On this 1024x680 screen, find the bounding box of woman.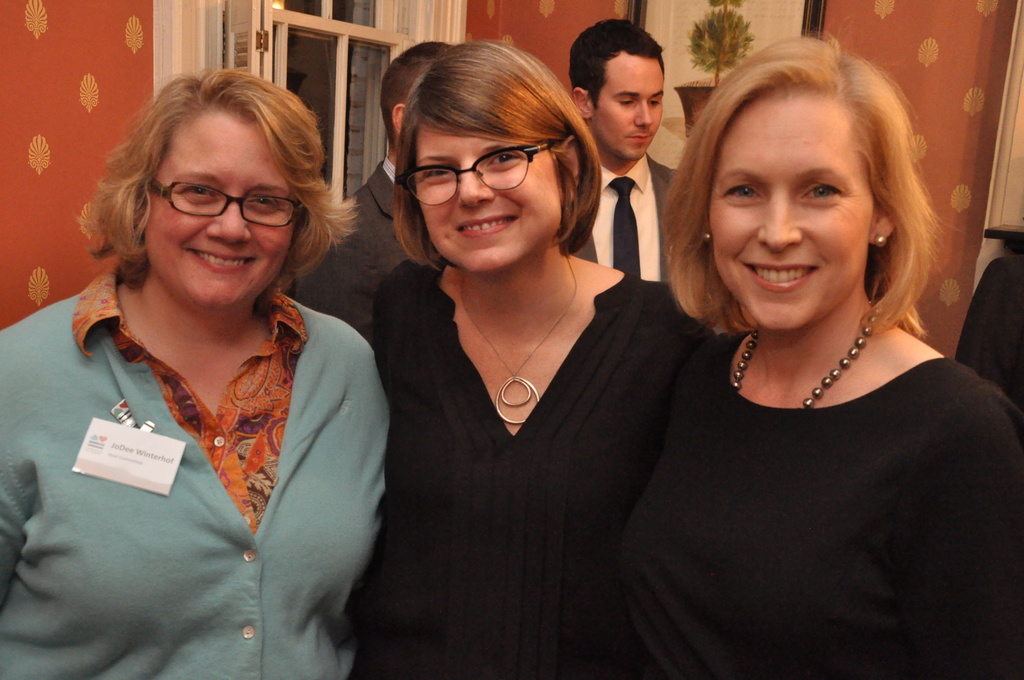
Bounding box: (362,40,719,679).
